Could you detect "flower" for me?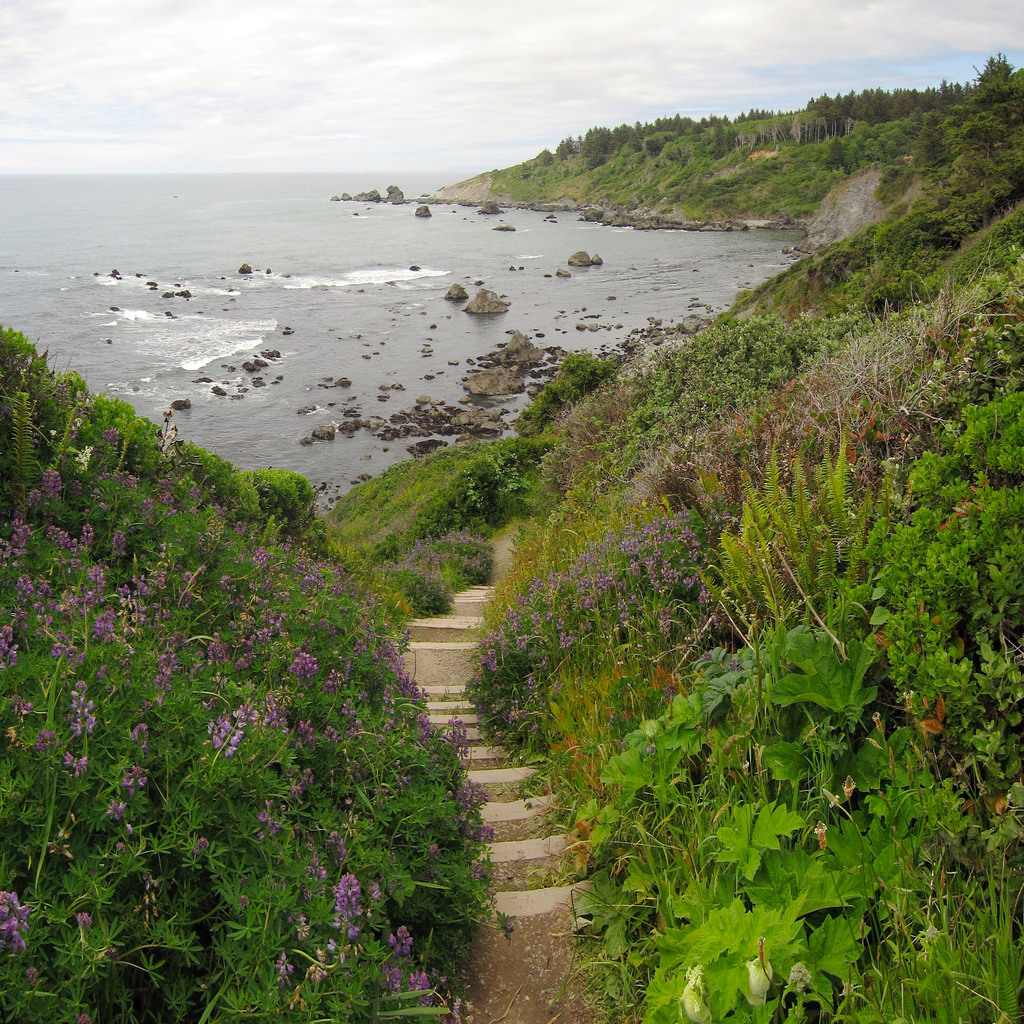
Detection result: <box>204,627,237,662</box>.
